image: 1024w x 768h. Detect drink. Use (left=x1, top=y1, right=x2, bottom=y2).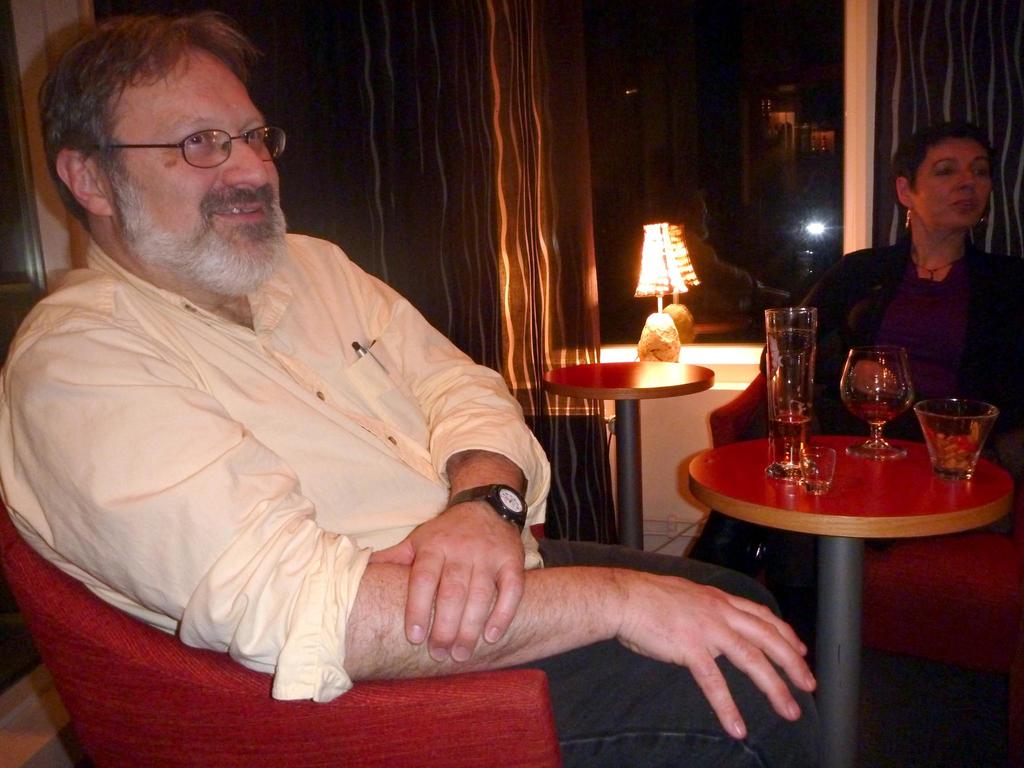
(left=854, top=332, right=929, bottom=460).
